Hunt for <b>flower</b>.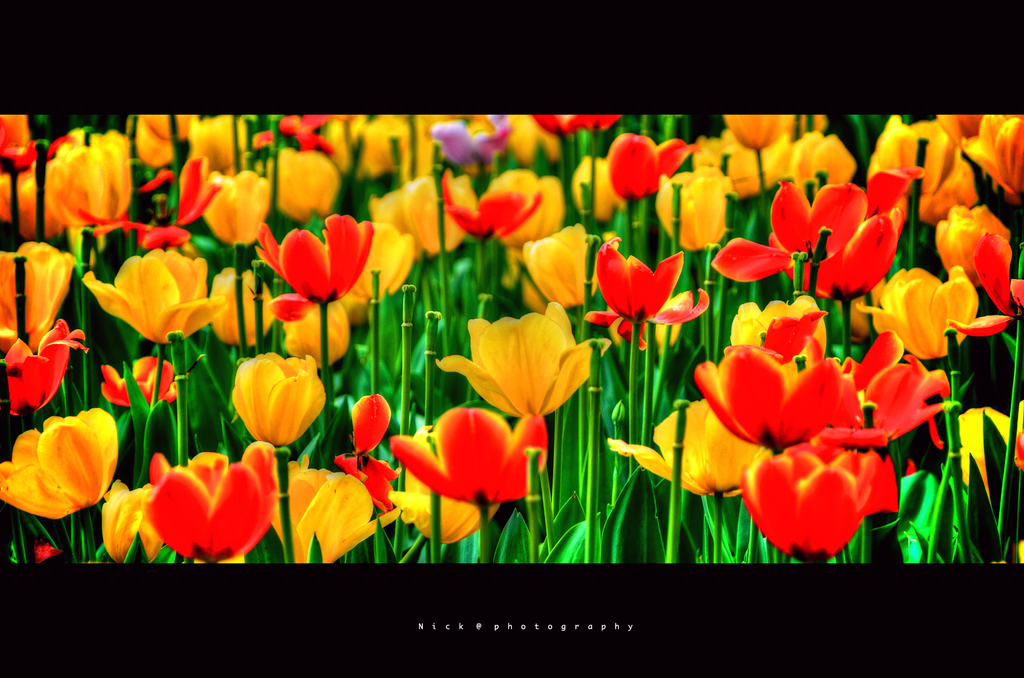
Hunted down at <bbox>711, 179, 860, 280</bbox>.
